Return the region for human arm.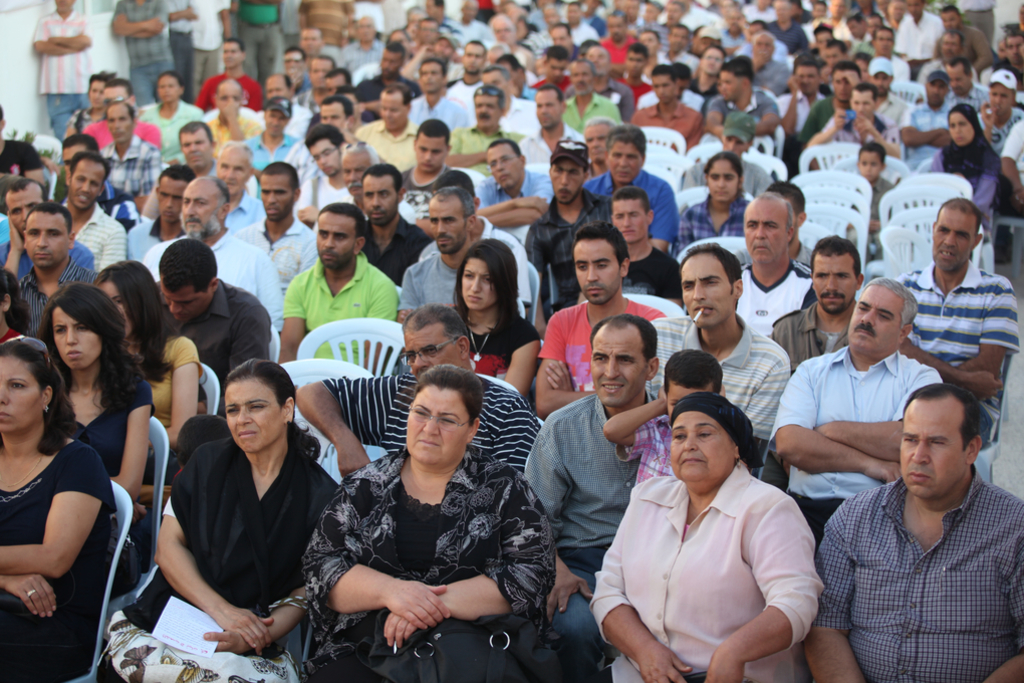
bbox(0, 570, 56, 617).
